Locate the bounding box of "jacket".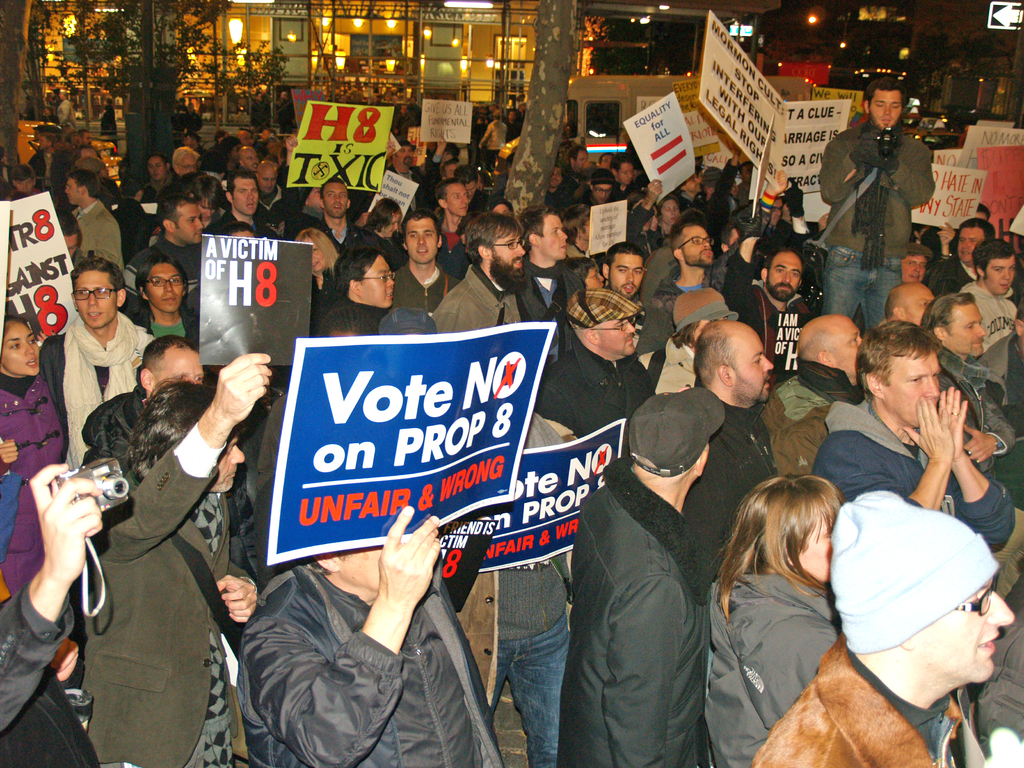
Bounding box: region(559, 458, 708, 767).
